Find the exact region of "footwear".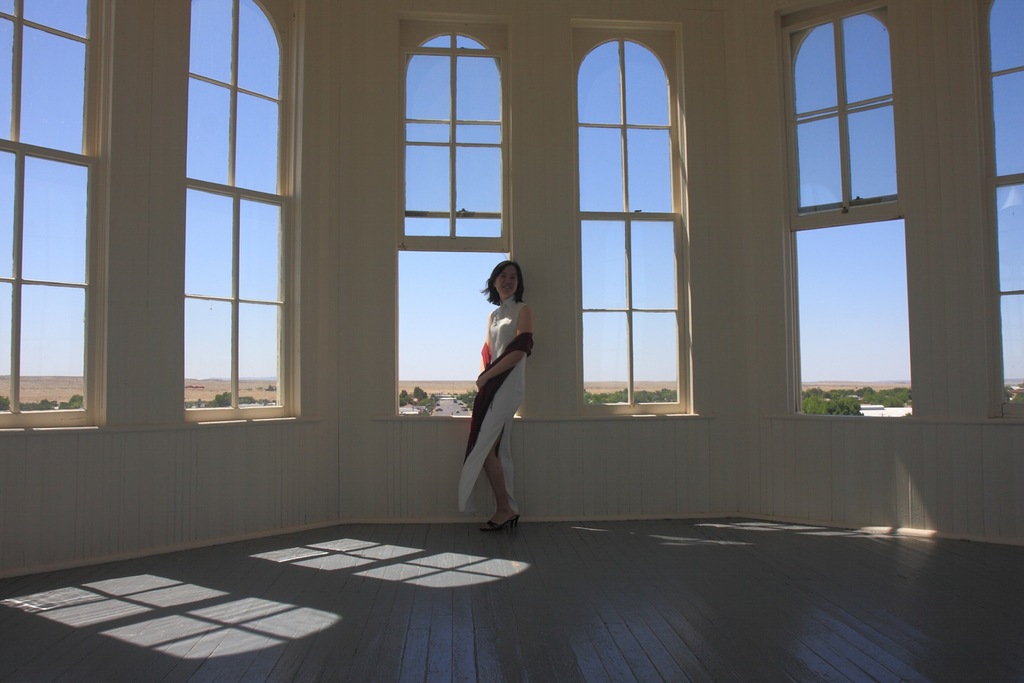
Exact region: box=[479, 516, 524, 536].
